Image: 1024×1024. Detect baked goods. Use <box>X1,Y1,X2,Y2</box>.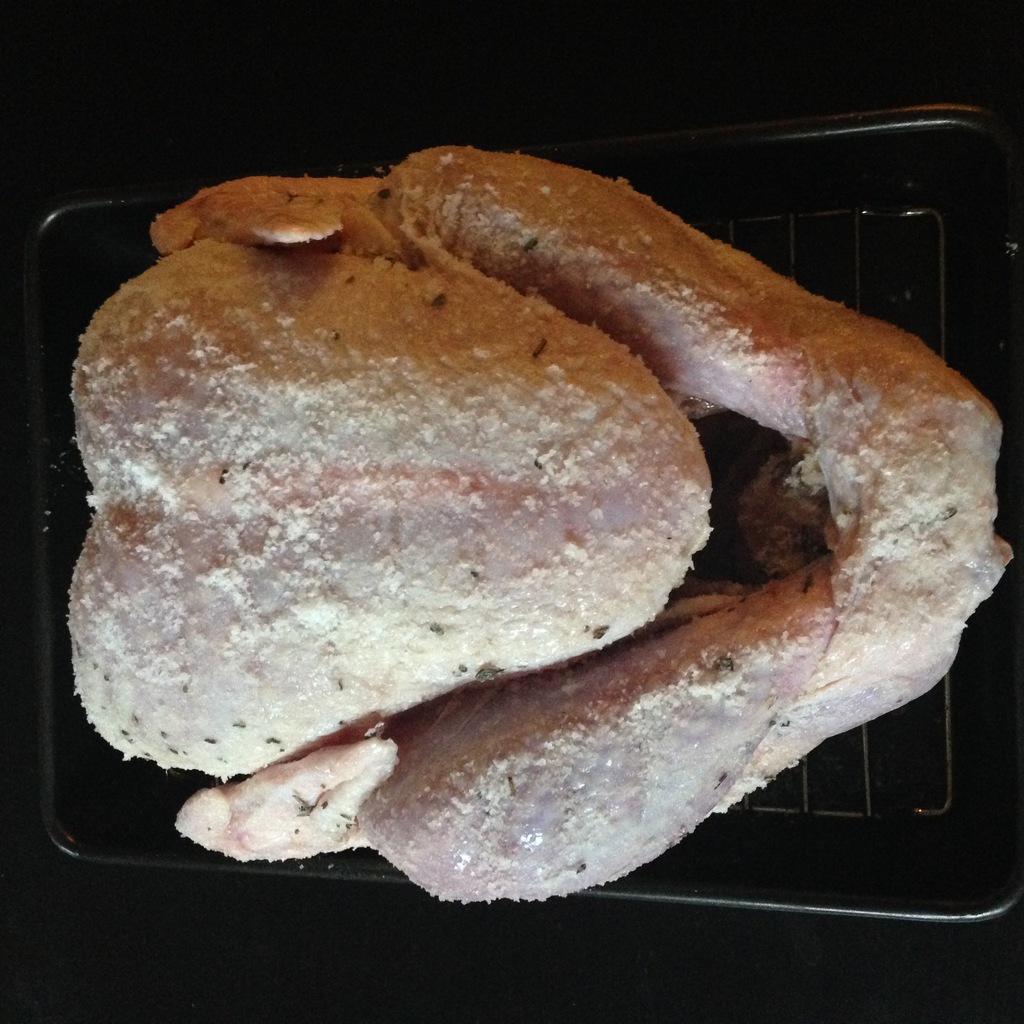
<box>63,143,1010,908</box>.
